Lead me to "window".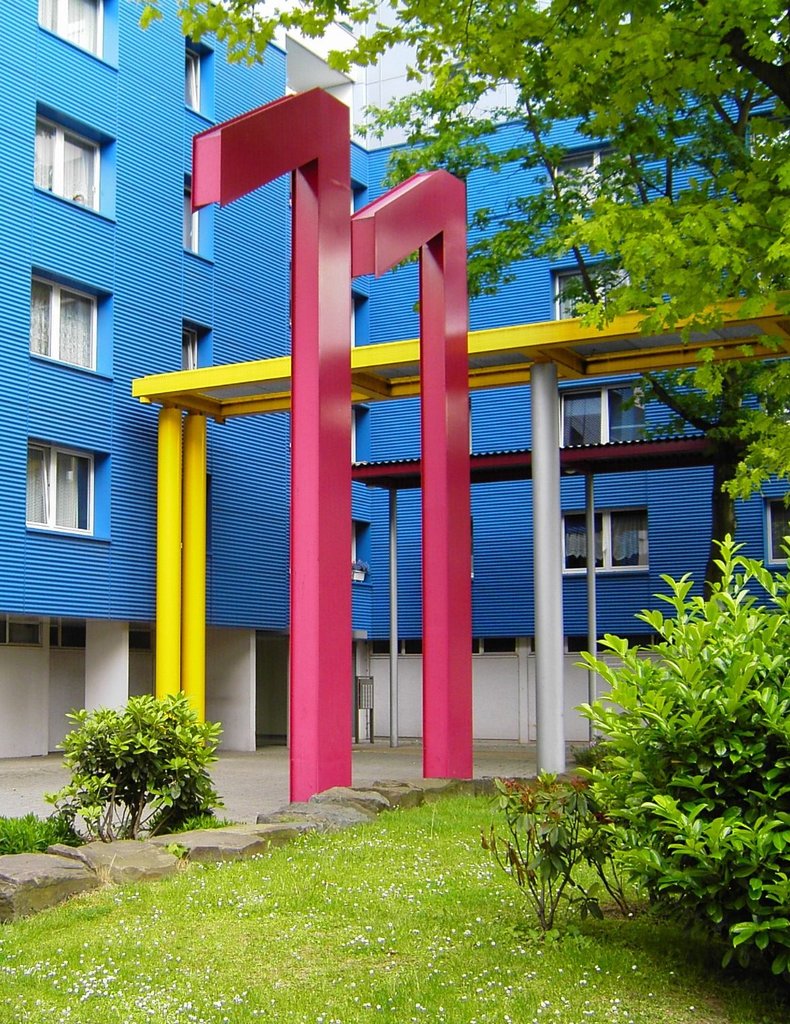
Lead to (left=36, top=0, right=122, bottom=67).
